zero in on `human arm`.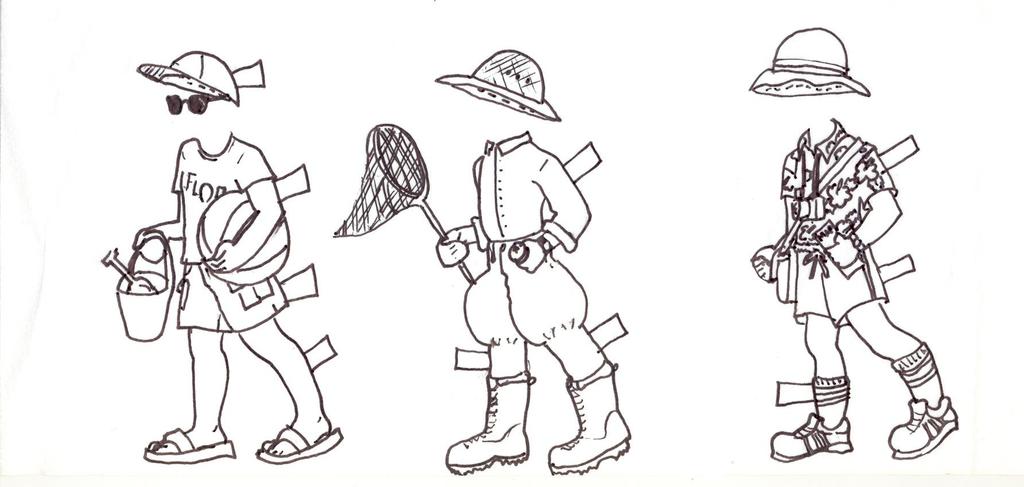
Zeroed in: 753,238,770,280.
